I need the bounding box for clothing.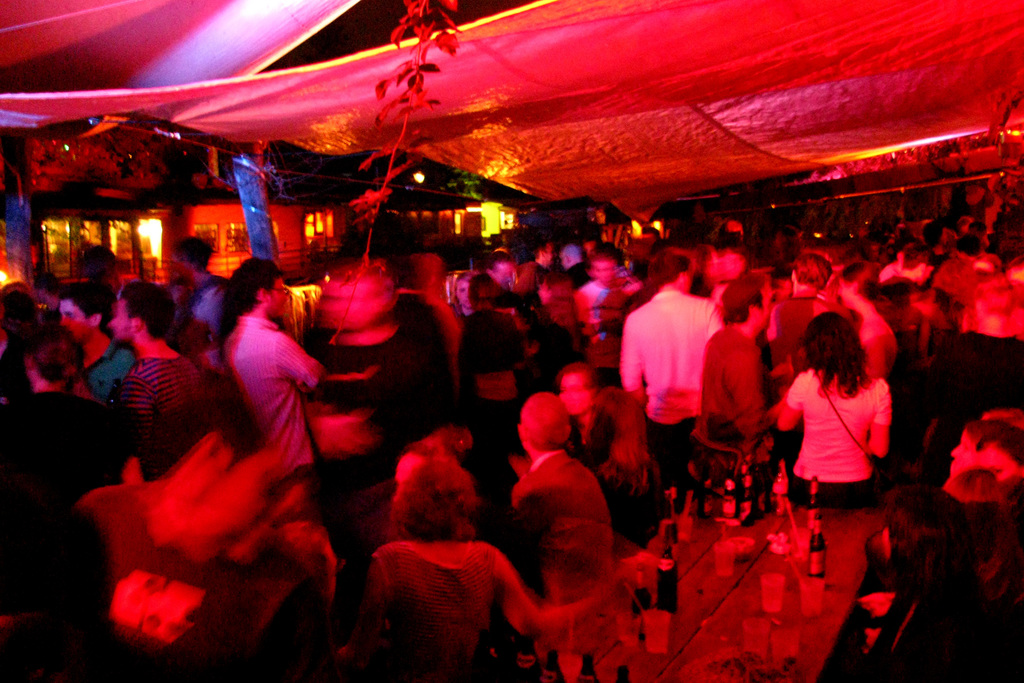
Here it is: left=221, top=309, right=321, bottom=503.
